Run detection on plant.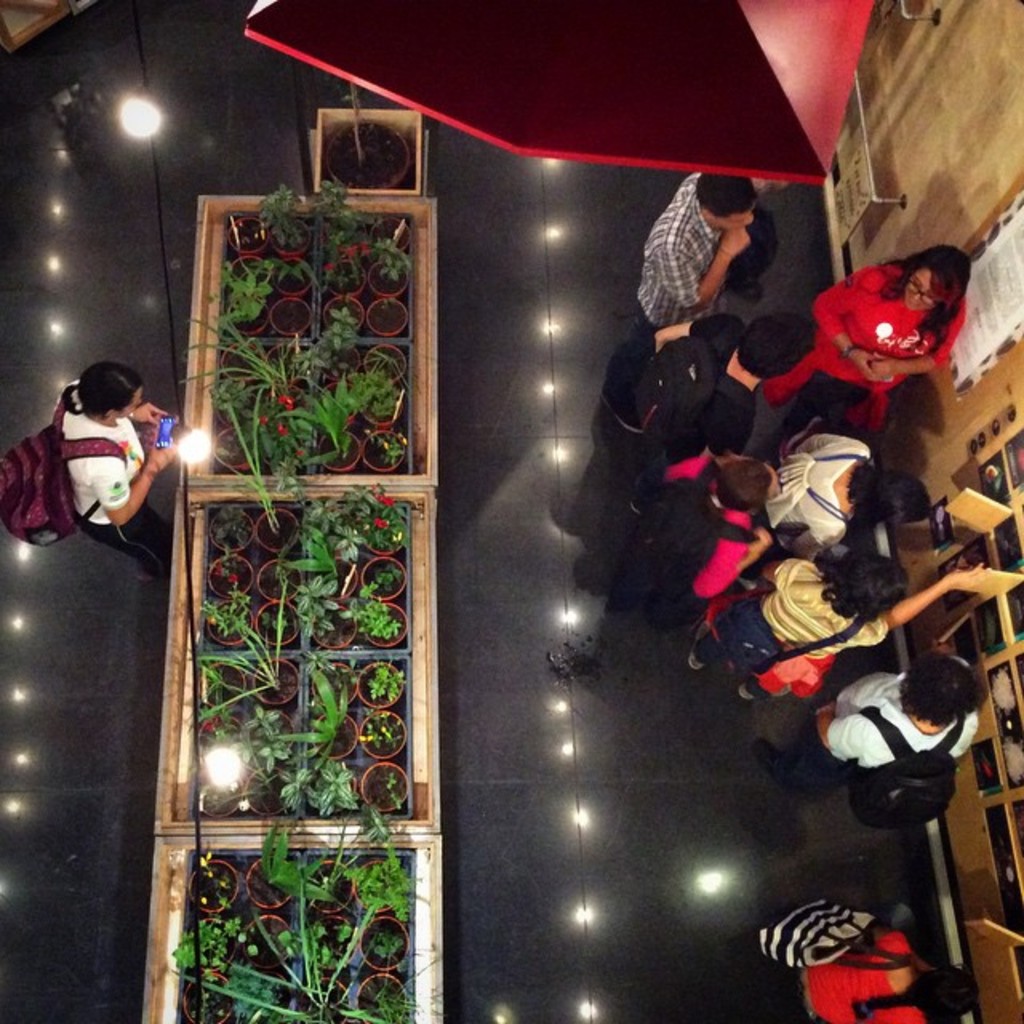
Result: 214/381/251/419.
